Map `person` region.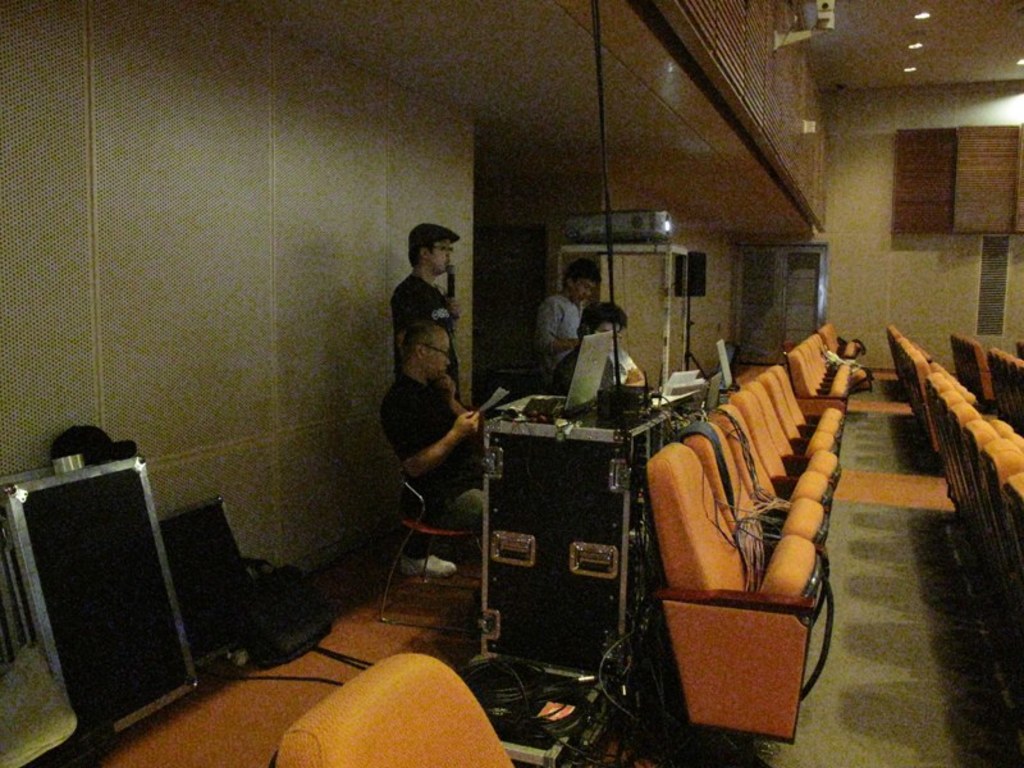
Mapped to (x1=550, y1=300, x2=643, y2=394).
